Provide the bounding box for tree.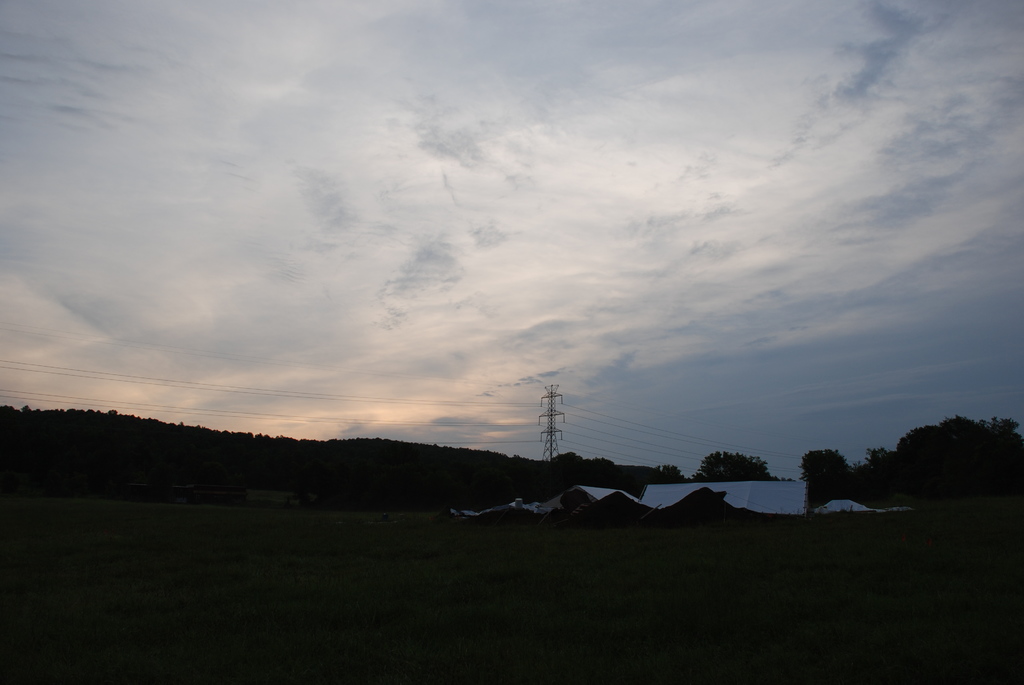
crop(936, 411, 991, 448).
